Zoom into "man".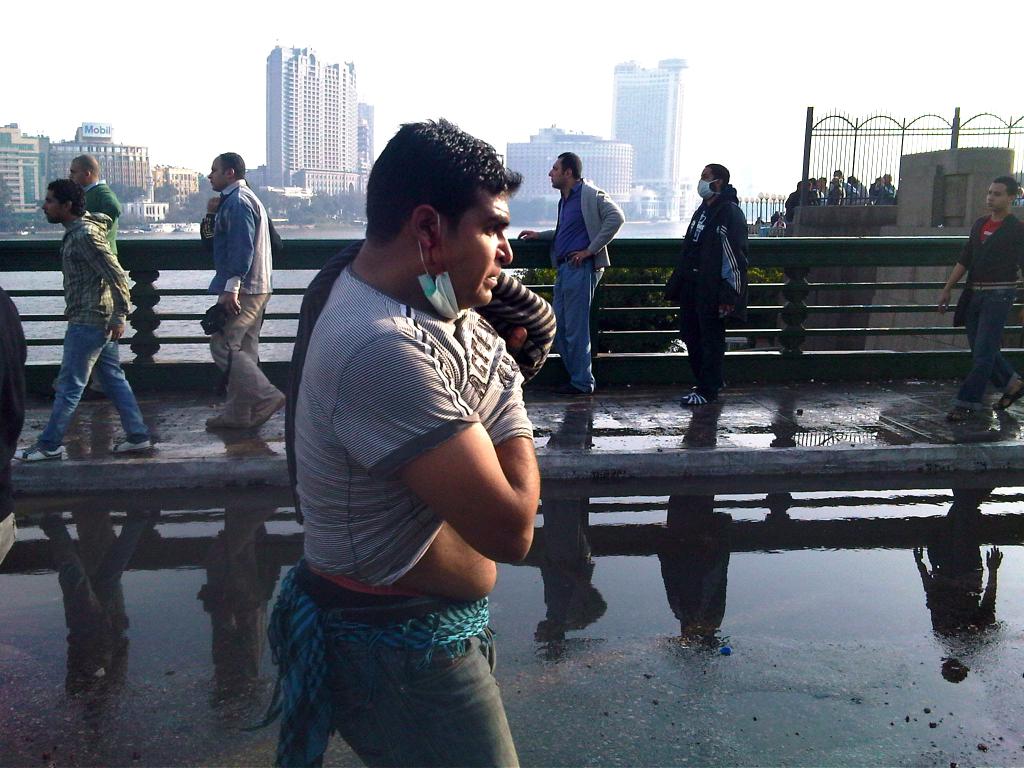
Zoom target: 938:176:1023:421.
